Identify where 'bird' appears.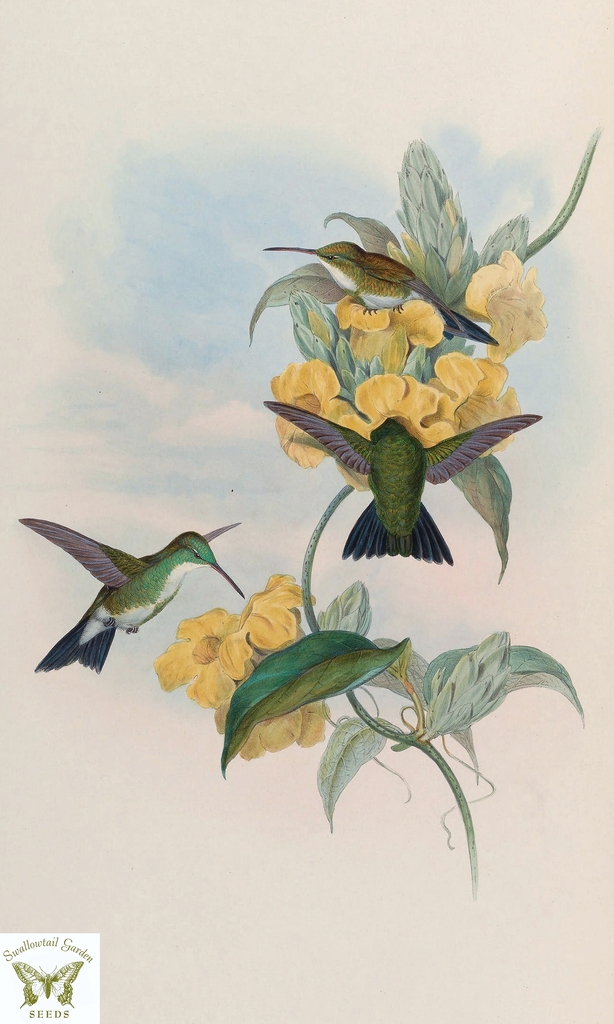
Appears at [x1=264, y1=402, x2=546, y2=564].
